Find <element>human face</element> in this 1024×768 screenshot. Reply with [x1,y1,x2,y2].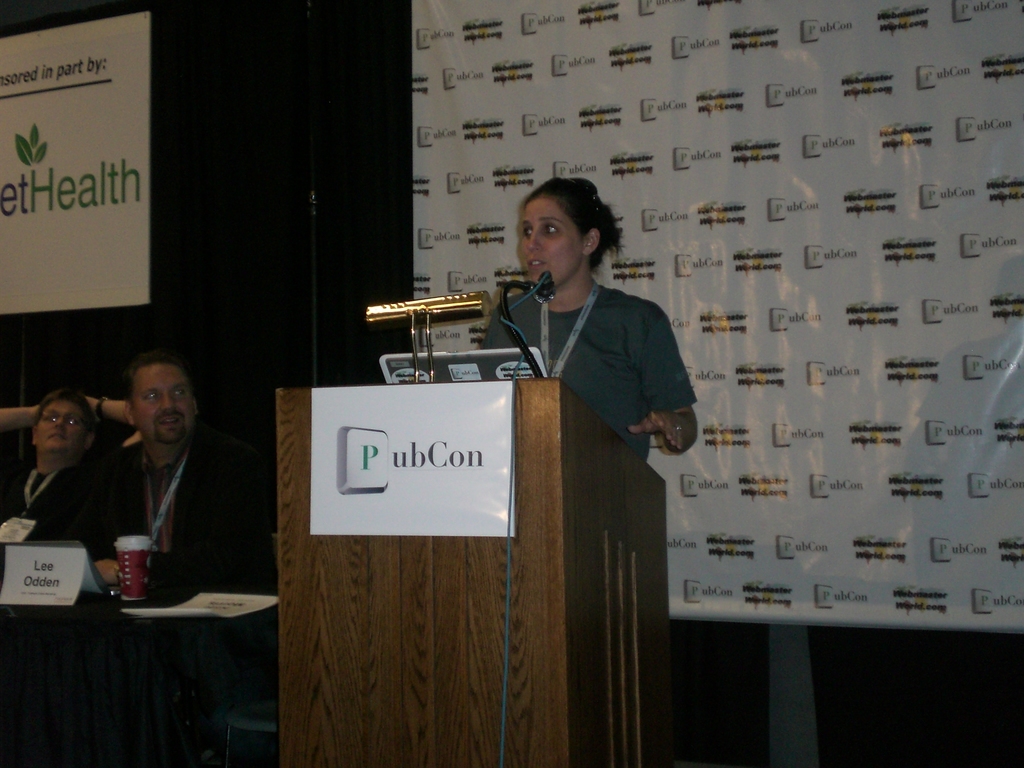
[520,200,582,281].
